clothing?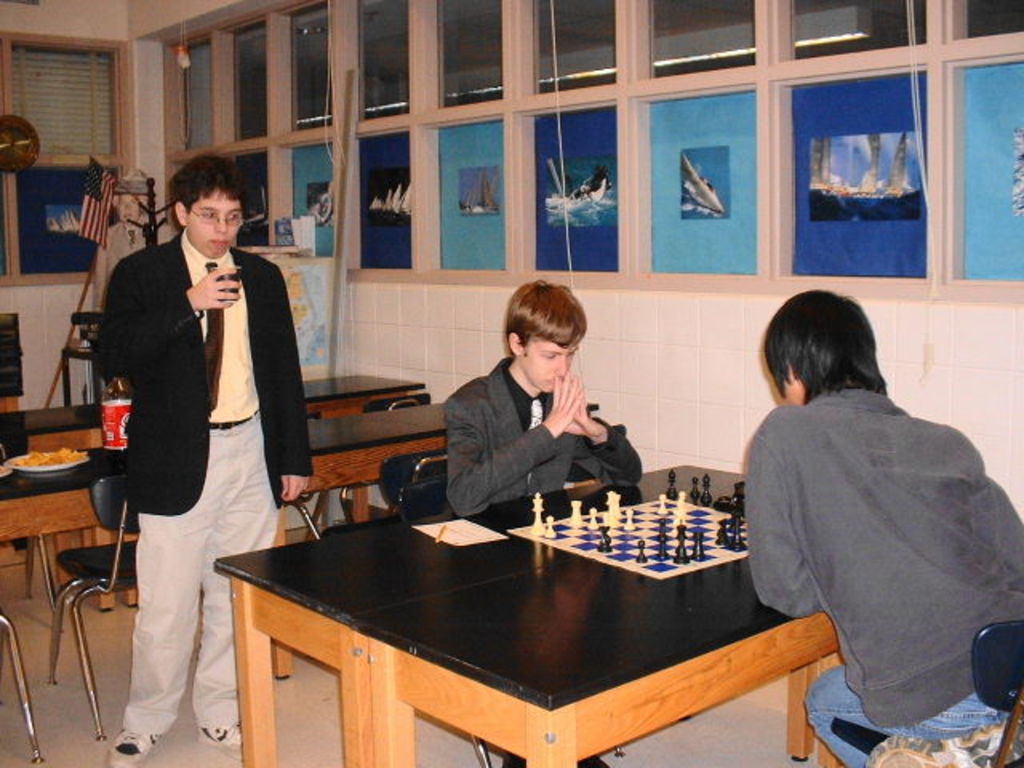
BBox(109, 234, 306, 502)
